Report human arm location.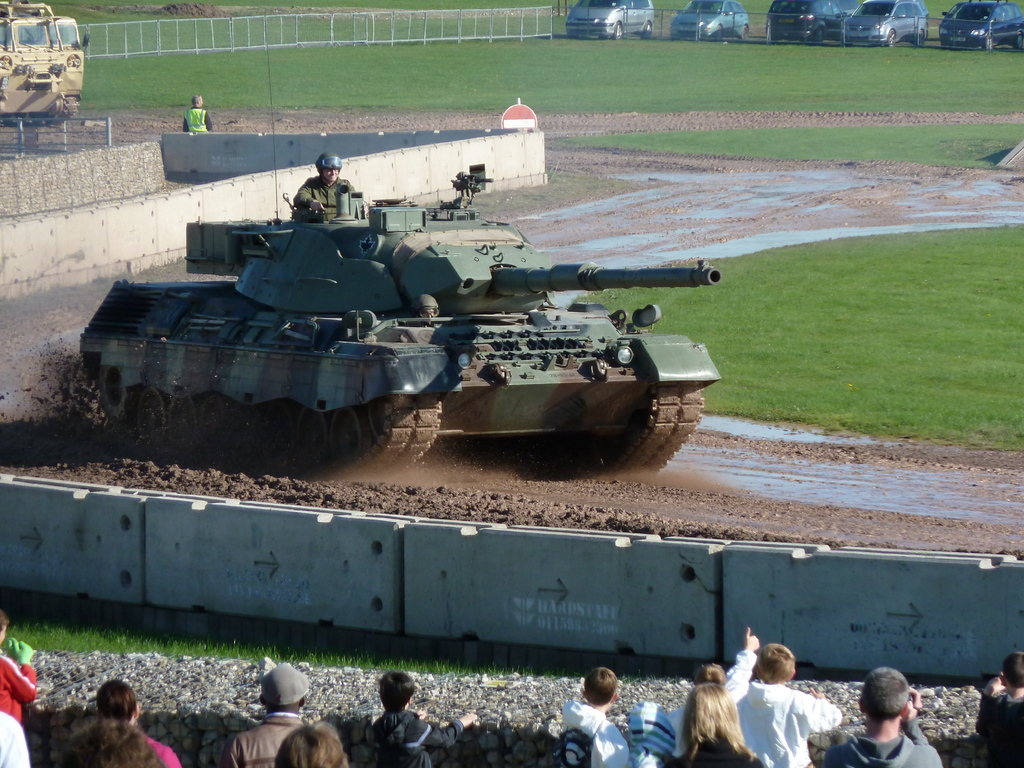
Report: <region>155, 748, 181, 767</region>.
